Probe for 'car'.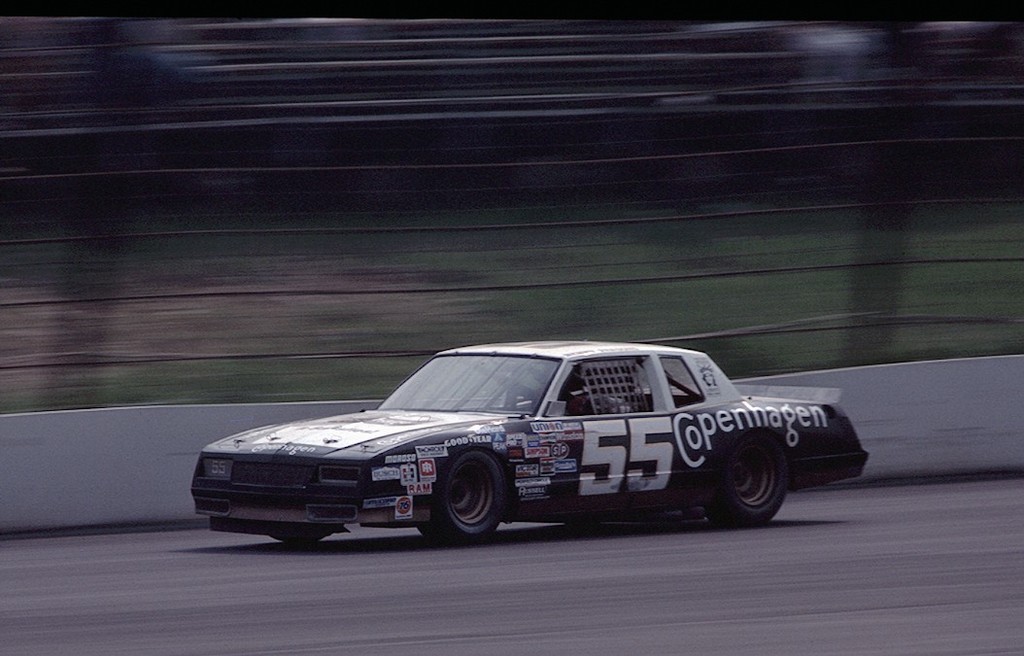
Probe result: l=191, t=336, r=872, b=546.
